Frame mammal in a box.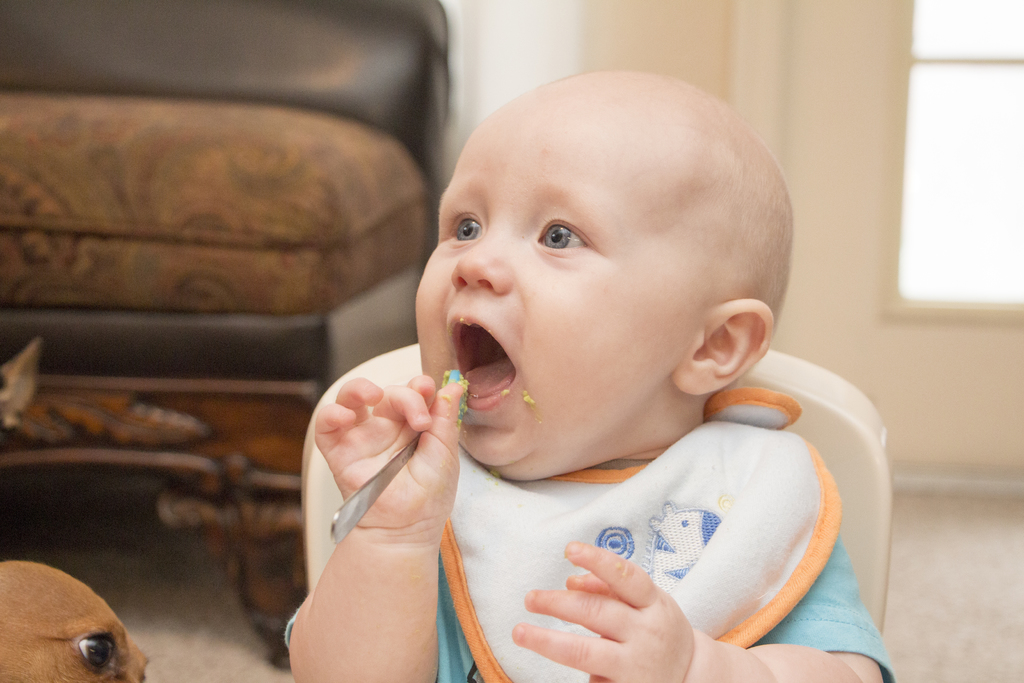
{"left": 216, "top": 63, "right": 867, "bottom": 649}.
